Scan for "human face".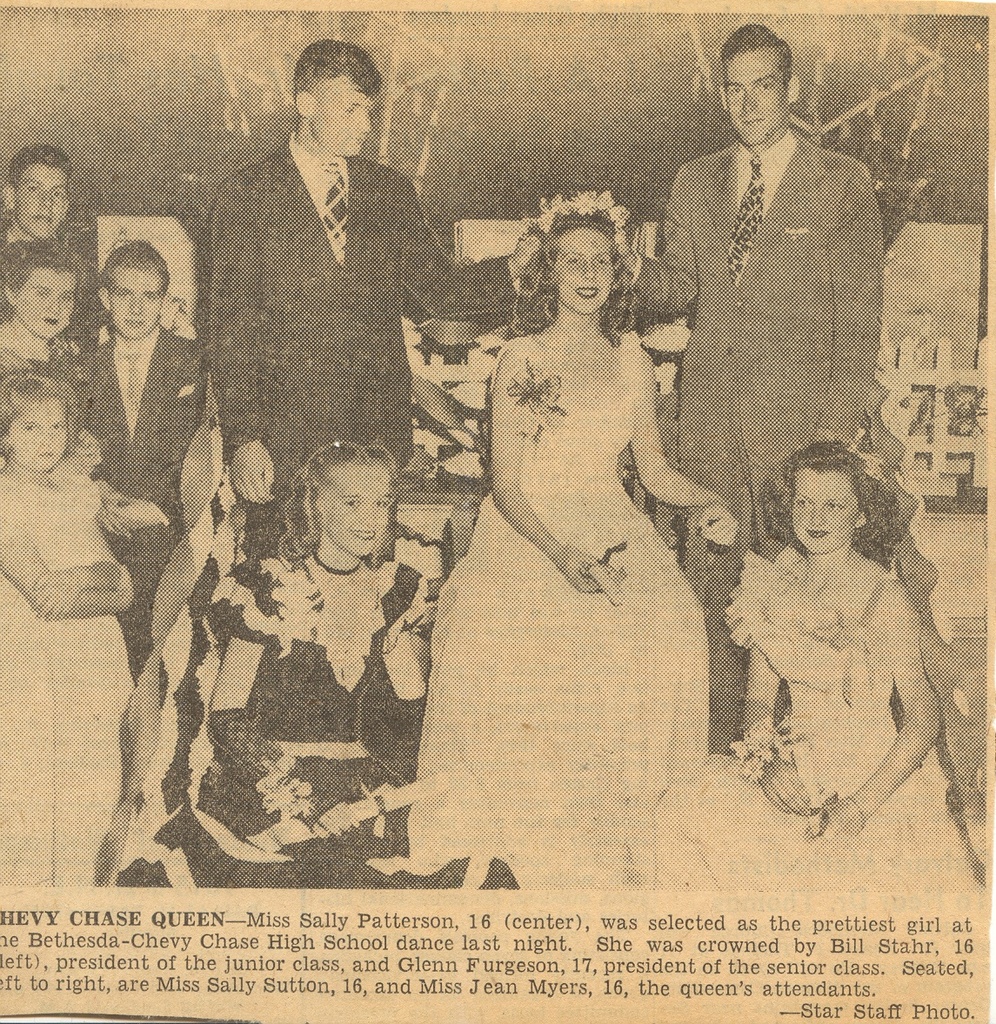
Scan result: BBox(113, 264, 164, 342).
